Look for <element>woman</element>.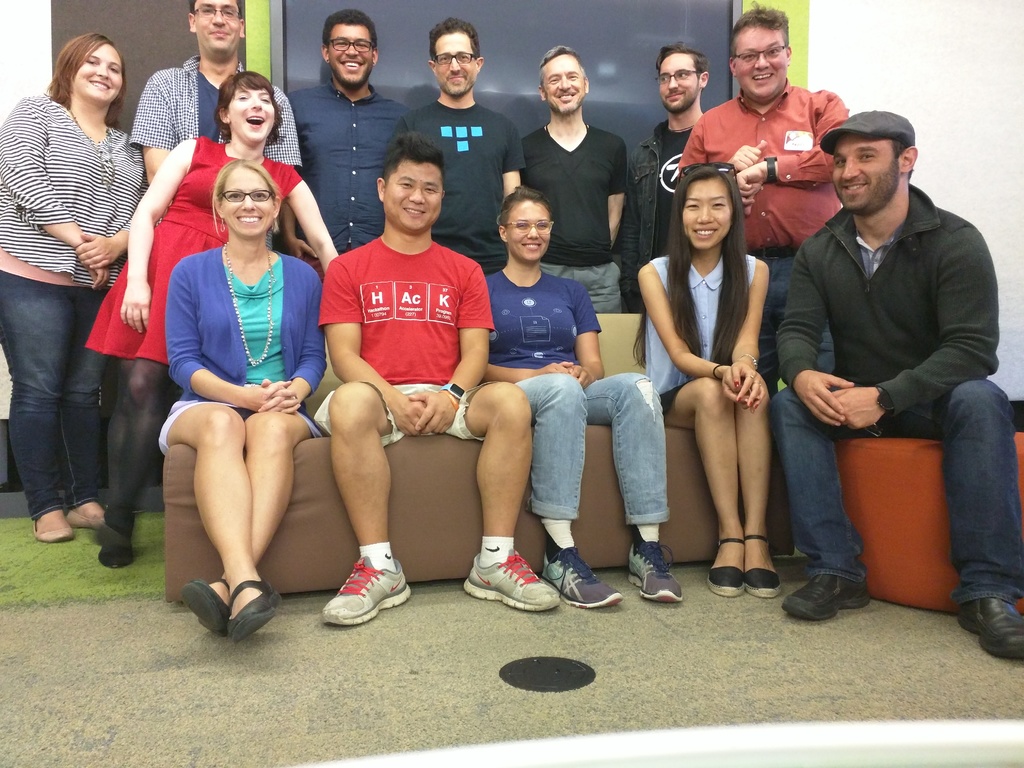
Found: {"x1": 481, "y1": 184, "x2": 686, "y2": 612}.
